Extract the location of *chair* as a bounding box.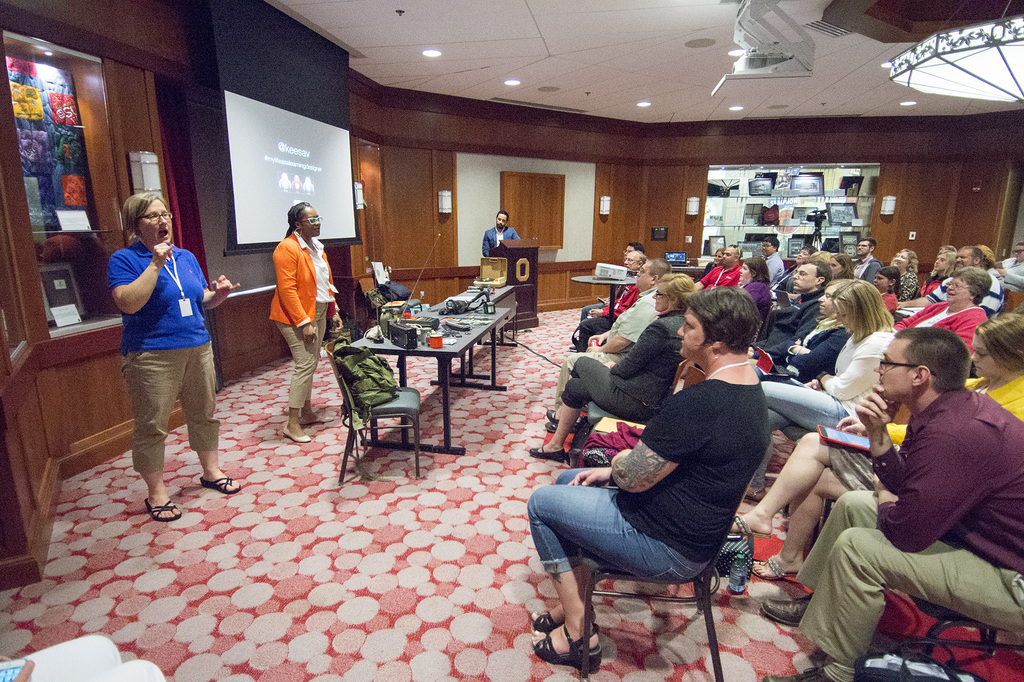
[left=885, top=598, right=1023, bottom=655].
